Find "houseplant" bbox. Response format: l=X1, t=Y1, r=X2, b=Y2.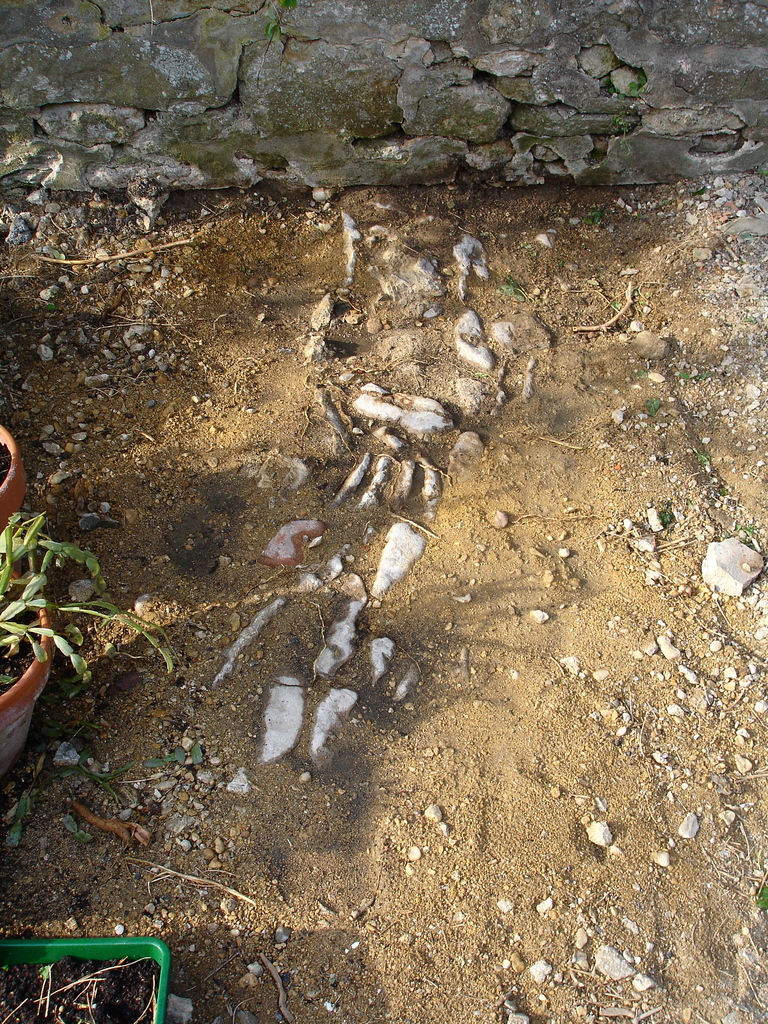
l=0, t=424, r=25, b=513.
